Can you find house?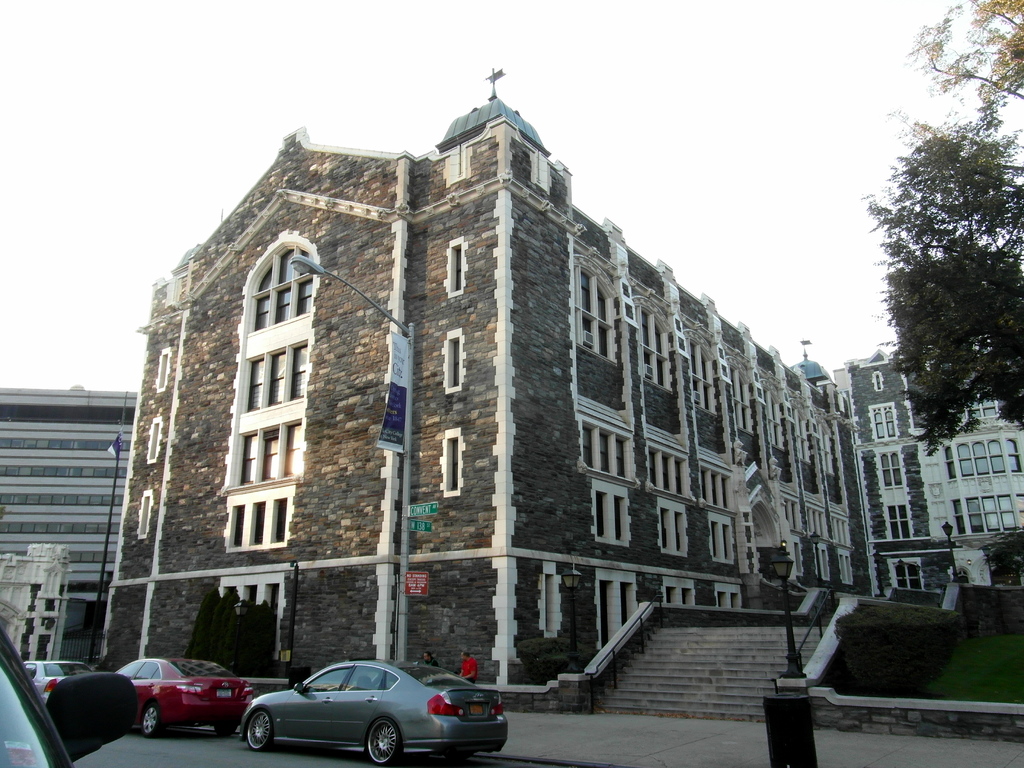
Yes, bounding box: <box>837,343,1023,582</box>.
